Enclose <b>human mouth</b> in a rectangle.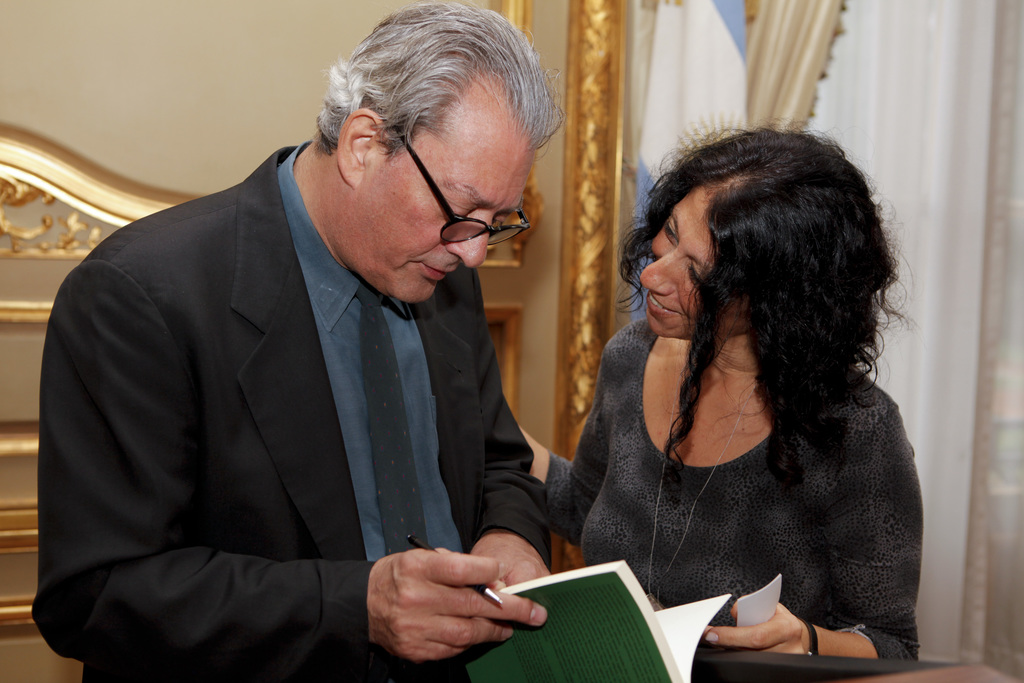
locate(644, 294, 685, 317).
